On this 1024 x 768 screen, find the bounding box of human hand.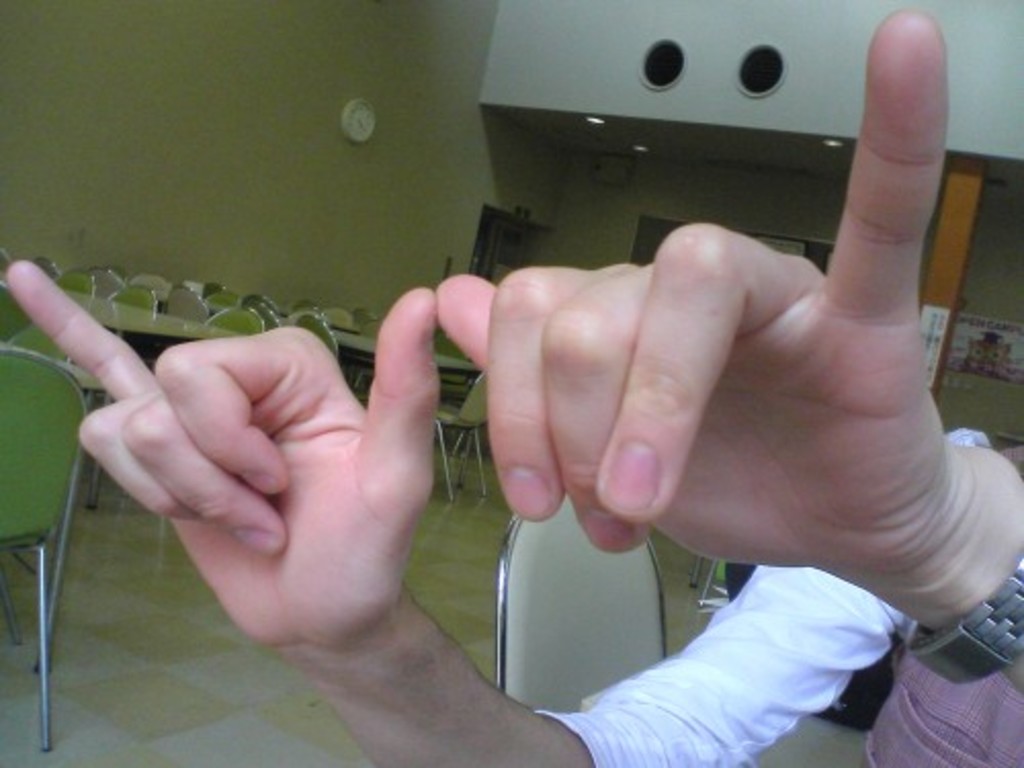
Bounding box: bbox(2, 254, 440, 647).
